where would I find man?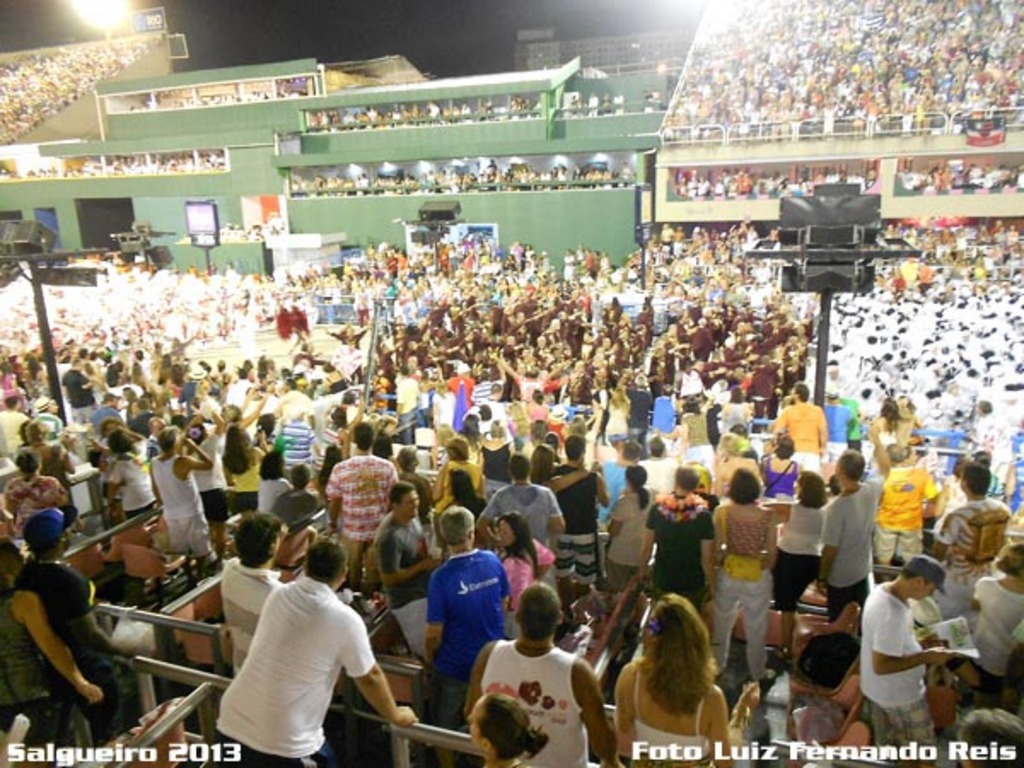
At region(635, 466, 722, 608).
